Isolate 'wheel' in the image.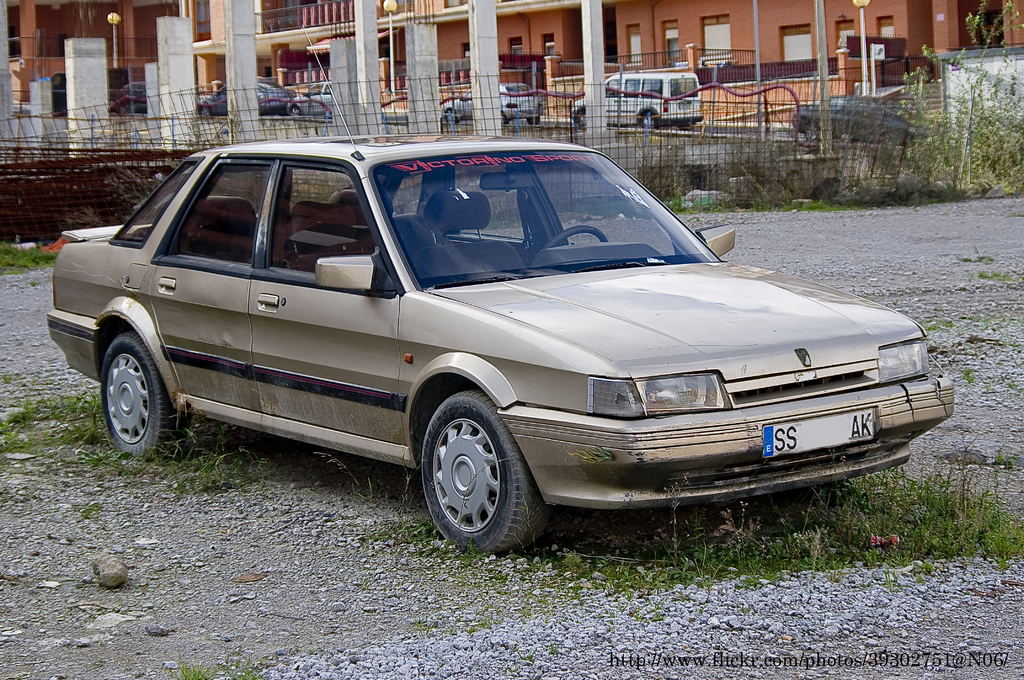
Isolated region: x1=527, y1=115, x2=540, y2=123.
